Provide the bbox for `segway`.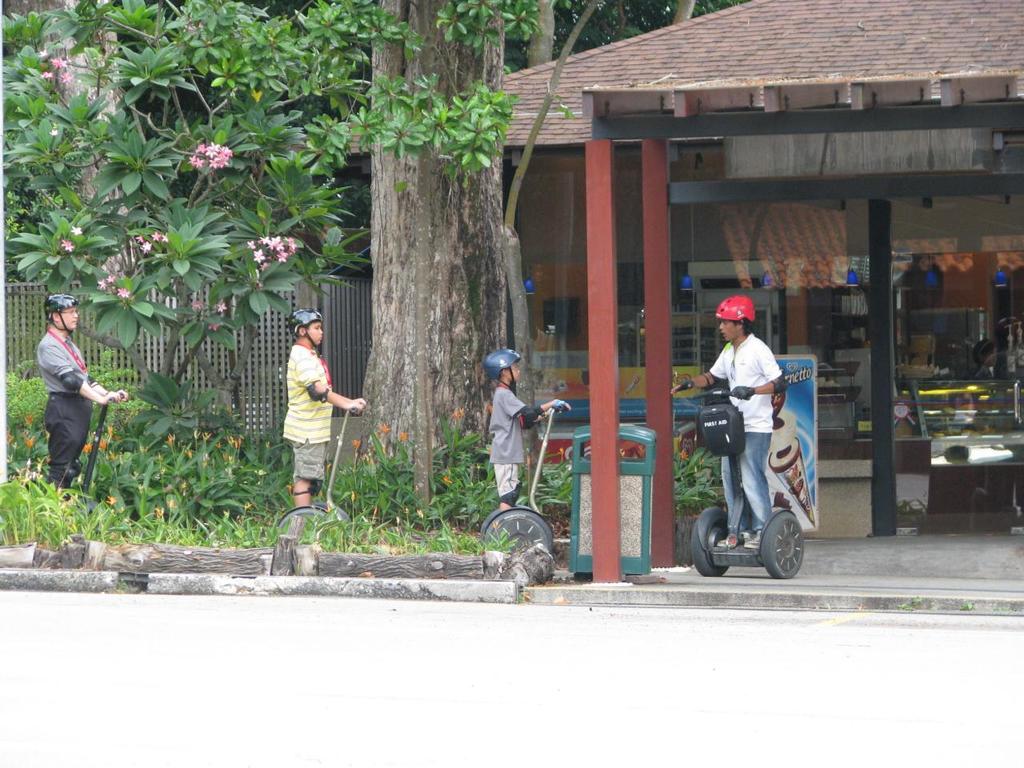
detection(690, 358, 814, 578).
